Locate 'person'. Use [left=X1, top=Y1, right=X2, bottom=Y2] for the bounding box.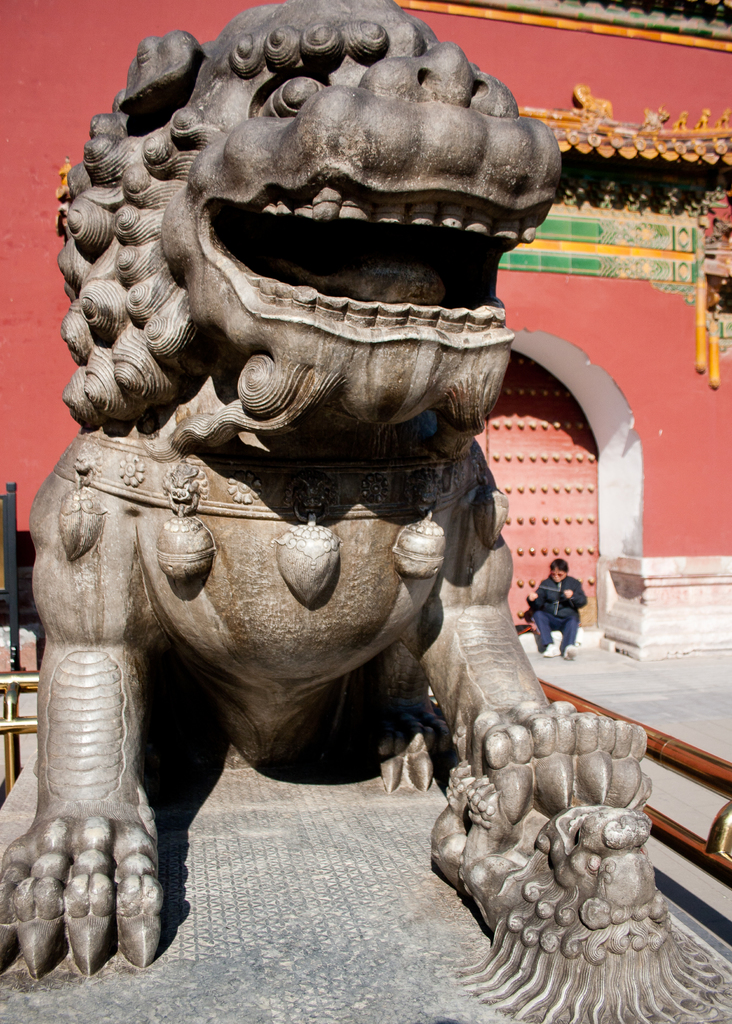
[left=528, top=559, right=590, bottom=671].
